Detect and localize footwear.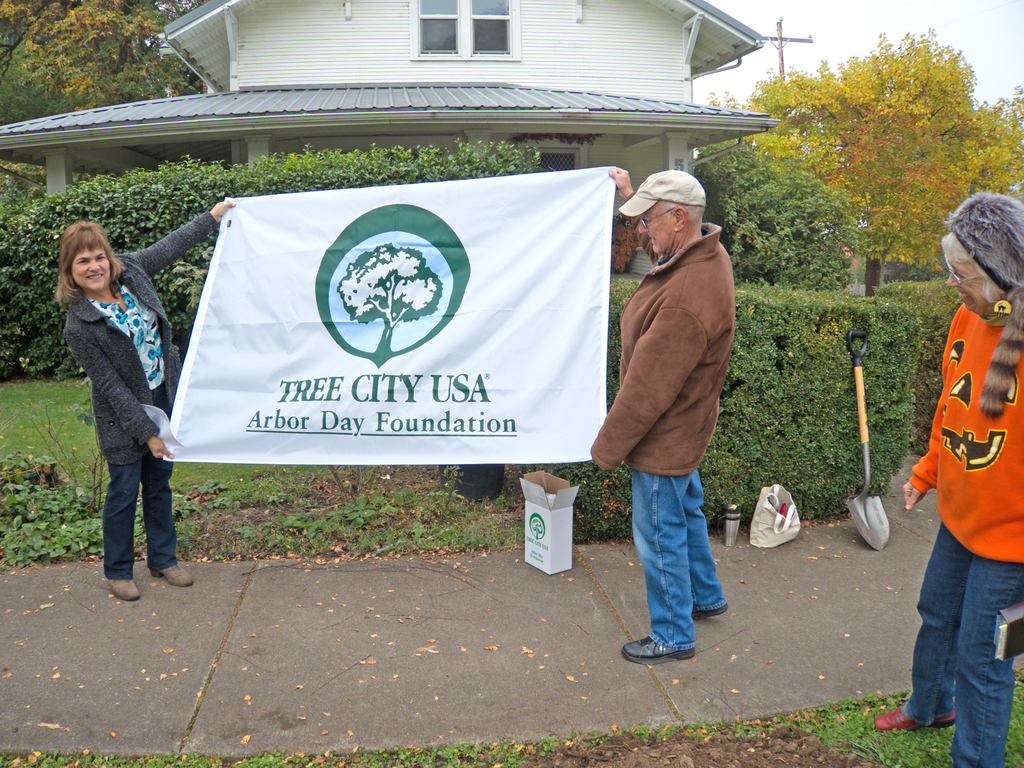
Localized at select_region(687, 600, 730, 620).
